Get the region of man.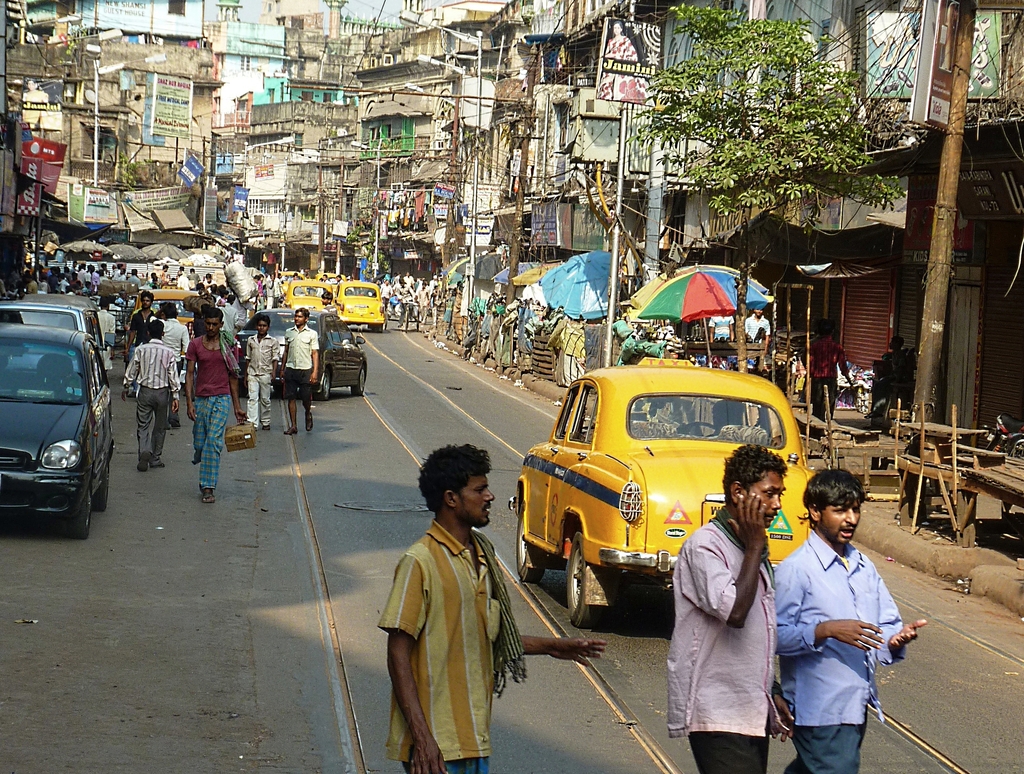
(186, 307, 247, 504).
